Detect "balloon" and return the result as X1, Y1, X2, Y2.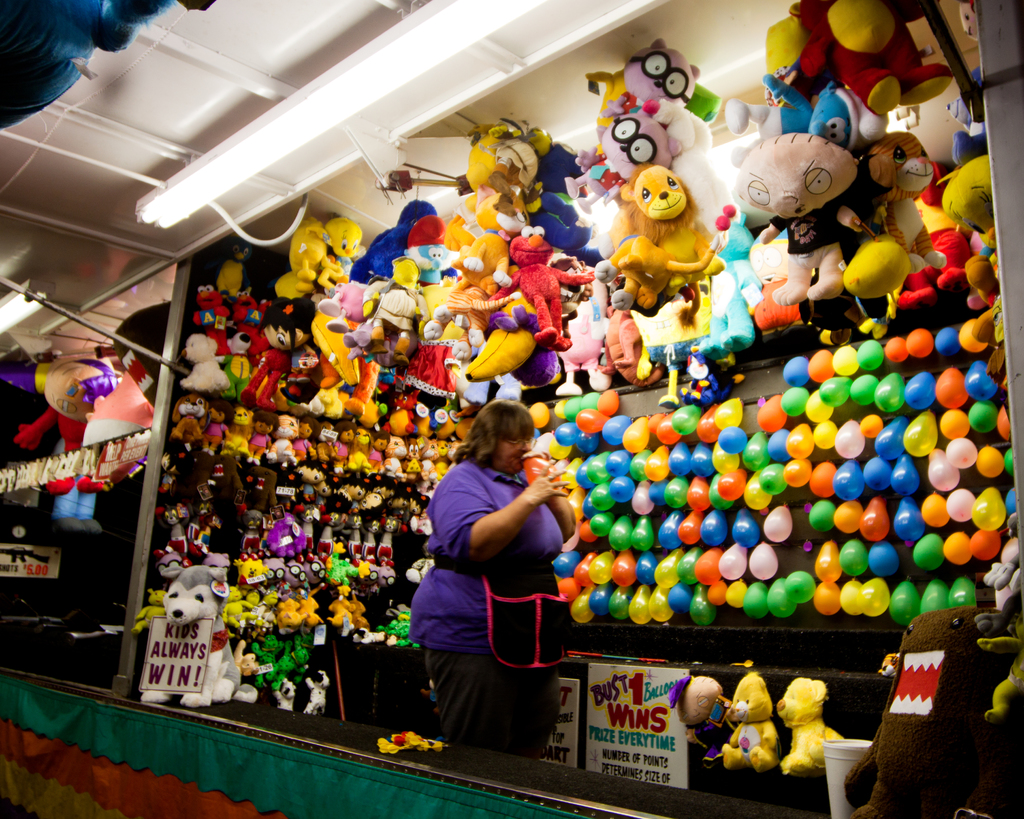
908, 327, 933, 358.
